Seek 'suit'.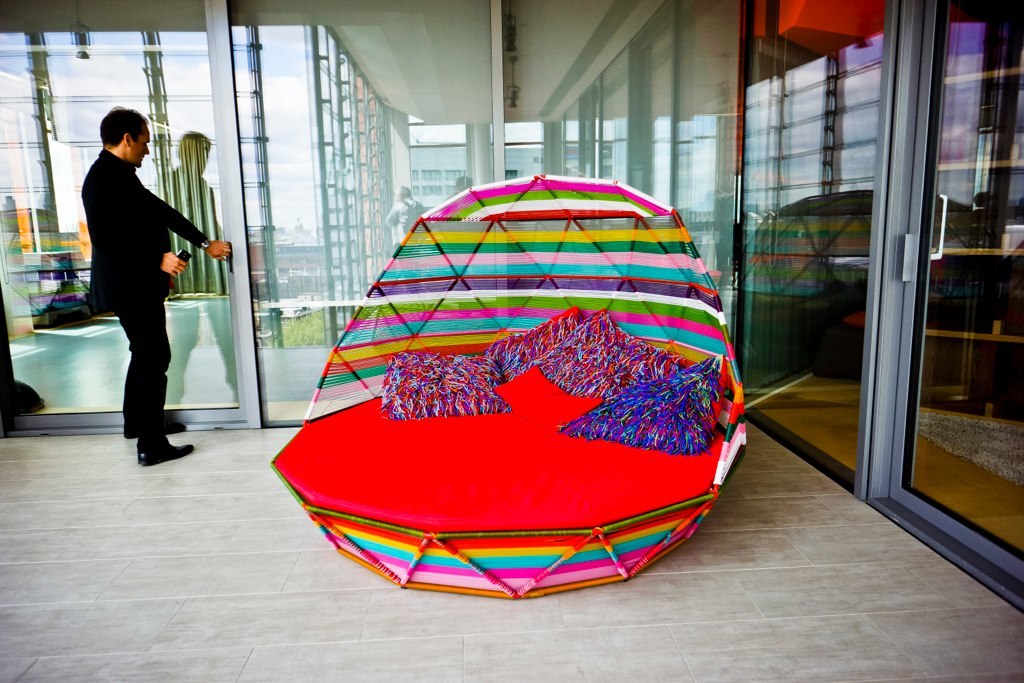
[left=80, top=140, right=204, bottom=312].
